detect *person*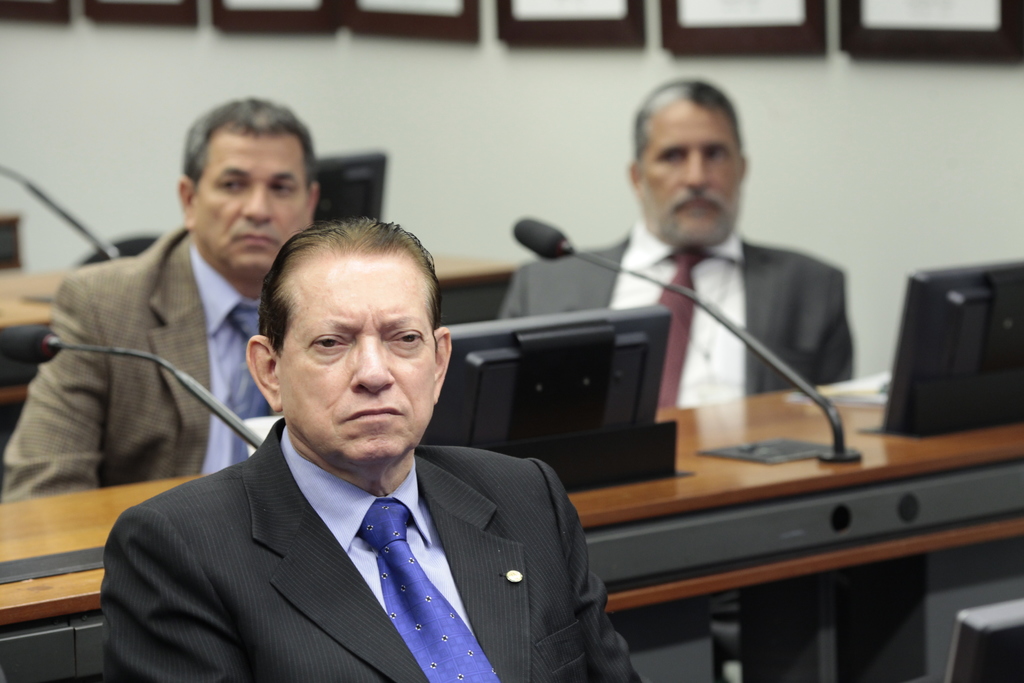
crop(103, 215, 641, 682)
